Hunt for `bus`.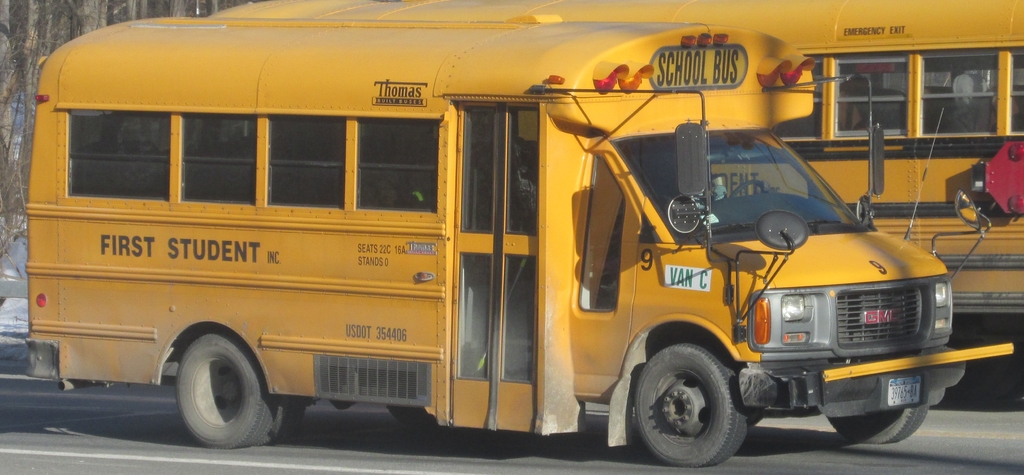
Hunted down at 207/0/1023/316.
